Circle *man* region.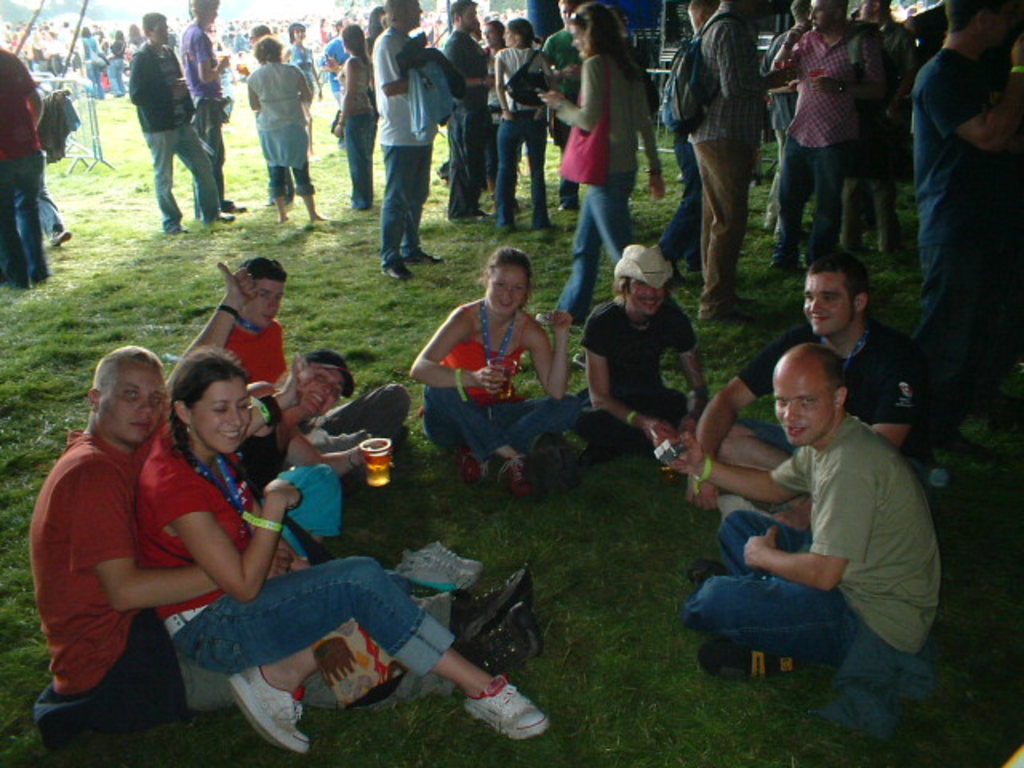
Region: locate(182, 0, 237, 219).
